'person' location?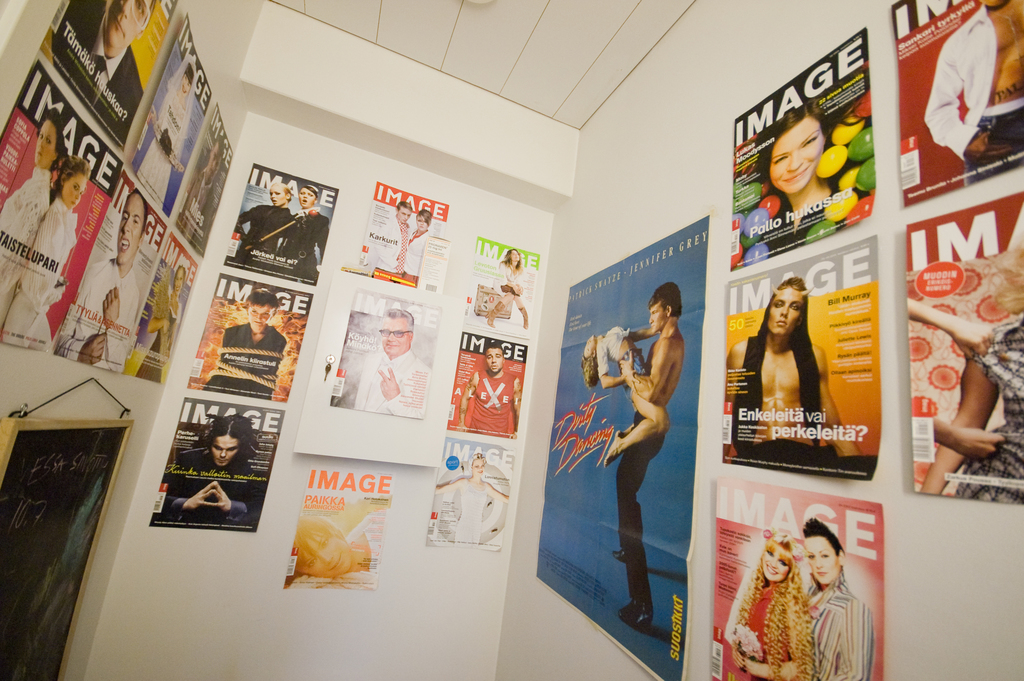
(x1=459, y1=341, x2=520, y2=438)
